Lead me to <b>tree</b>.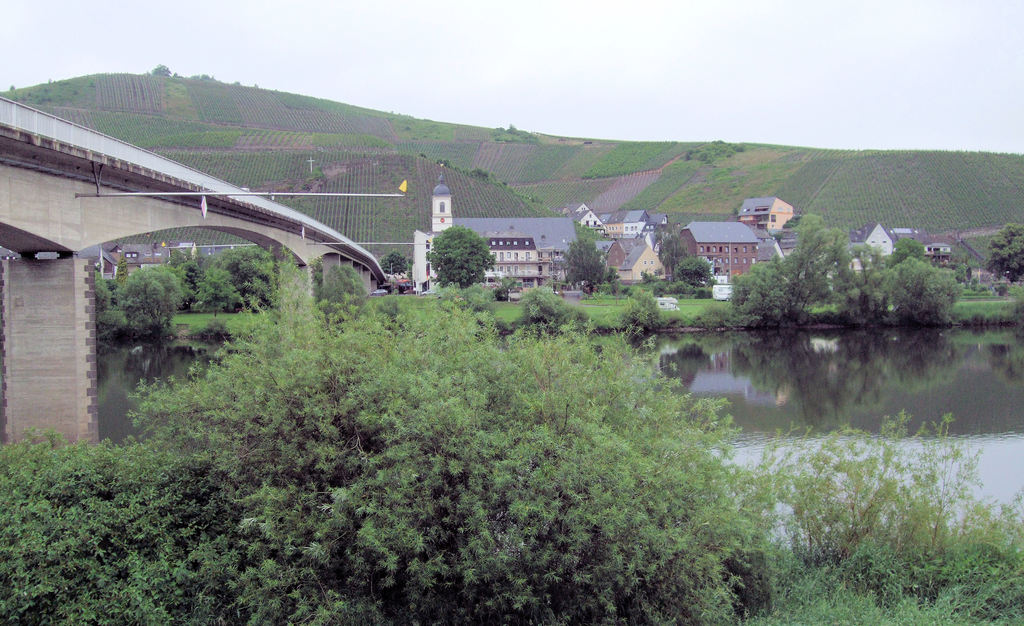
Lead to x1=111 y1=266 x2=191 y2=342.
